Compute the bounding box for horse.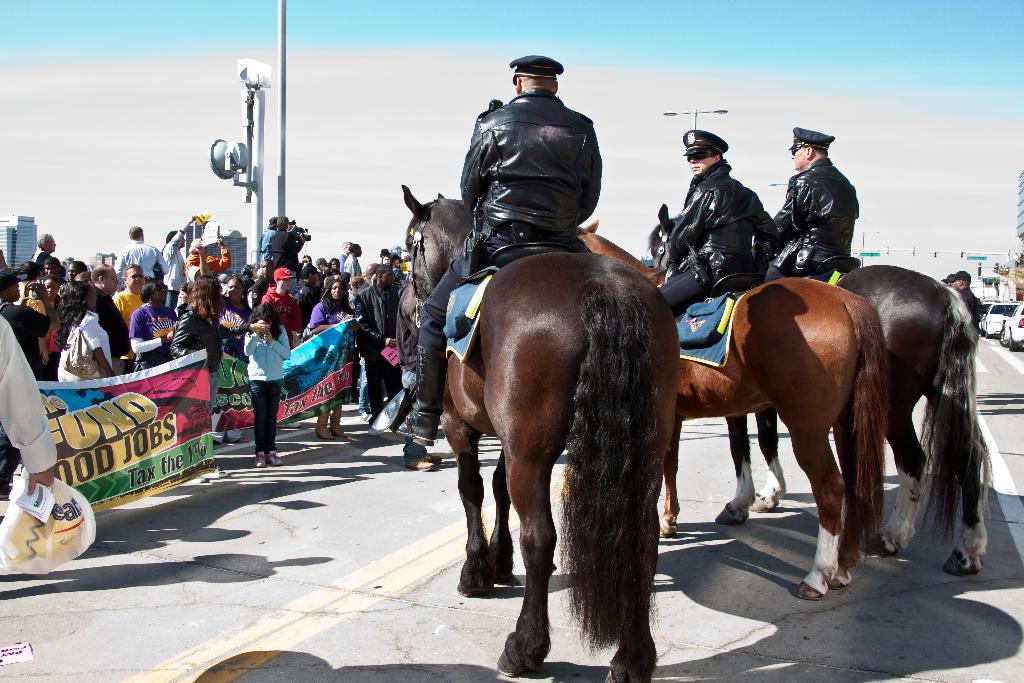
bbox=(645, 204, 996, 577).
